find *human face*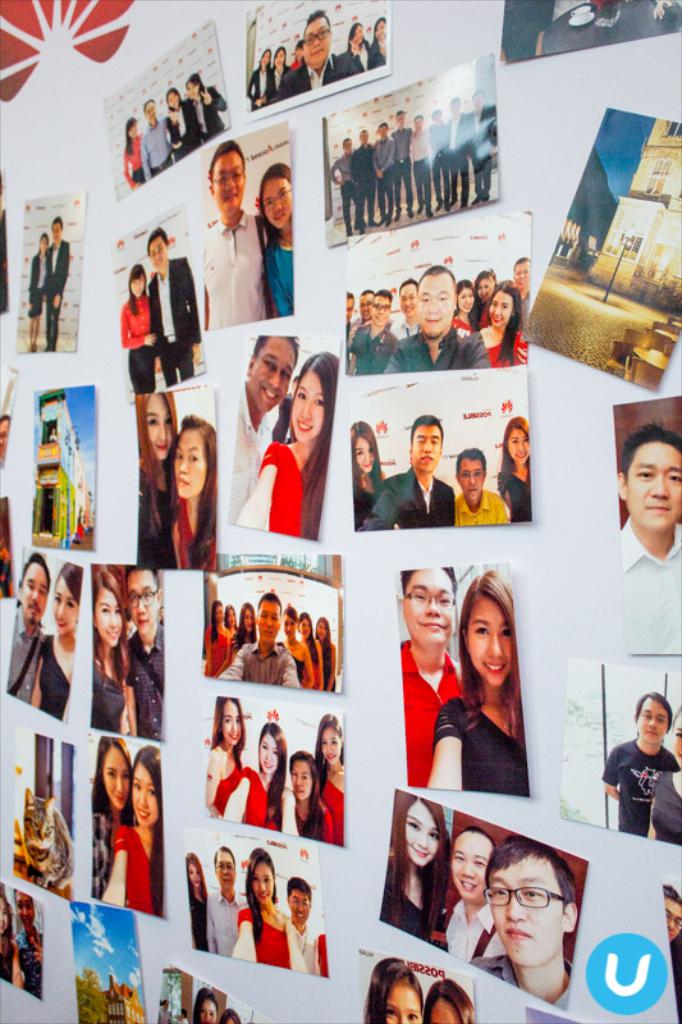
rect(402, 805, 439, 867)
